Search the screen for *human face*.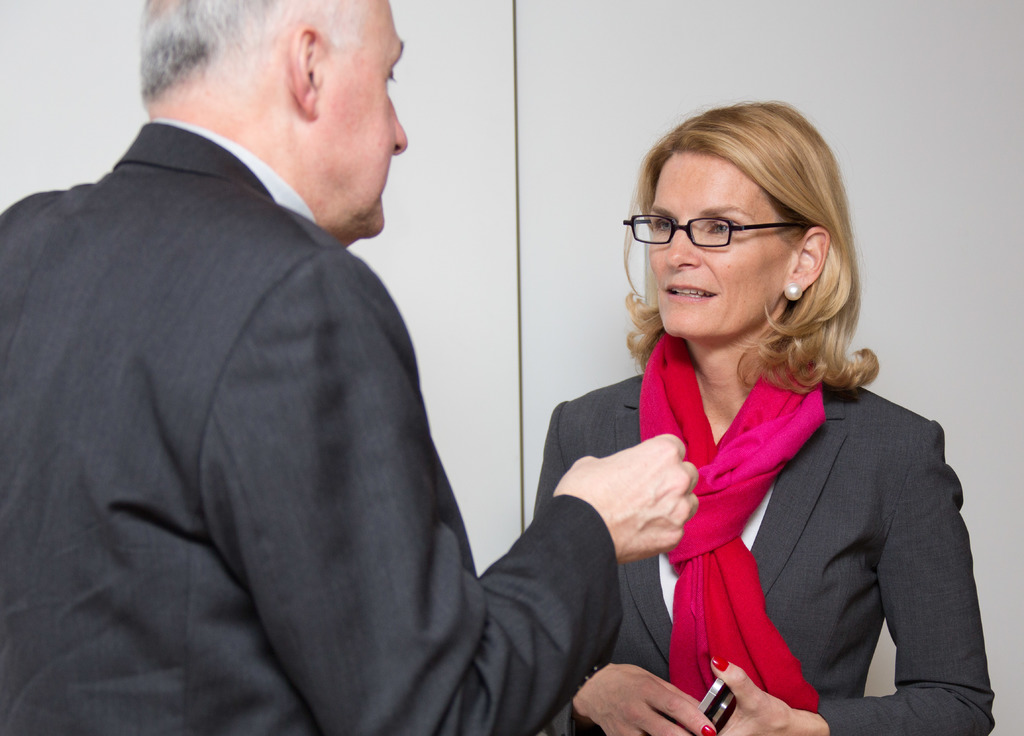
Found at [646,151,794,344].
